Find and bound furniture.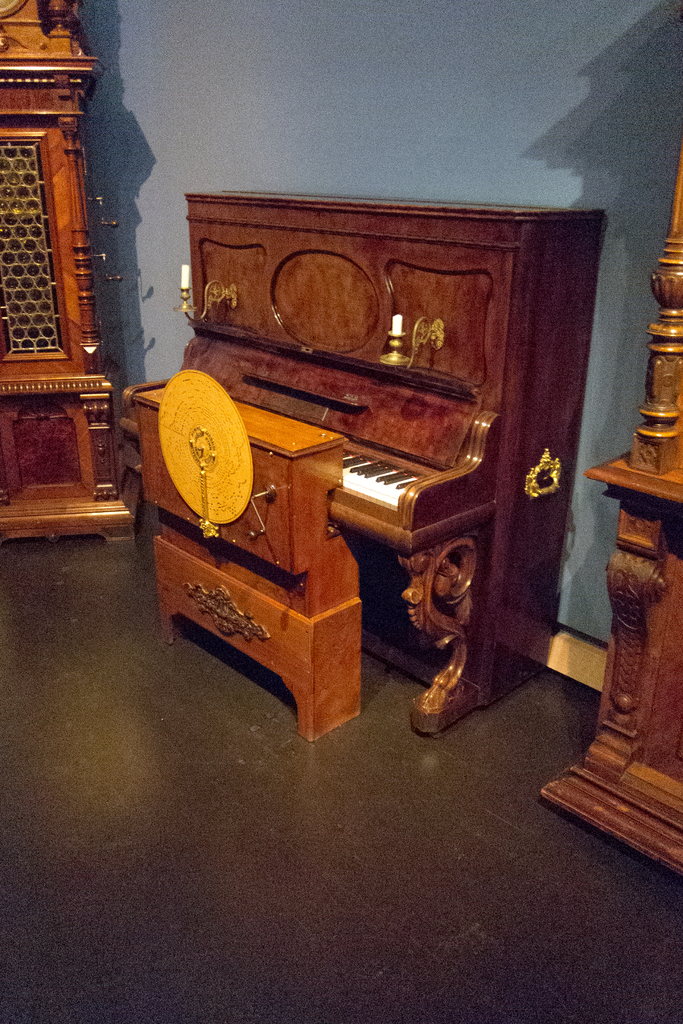
Bound: [539, 142, 682, 875].
